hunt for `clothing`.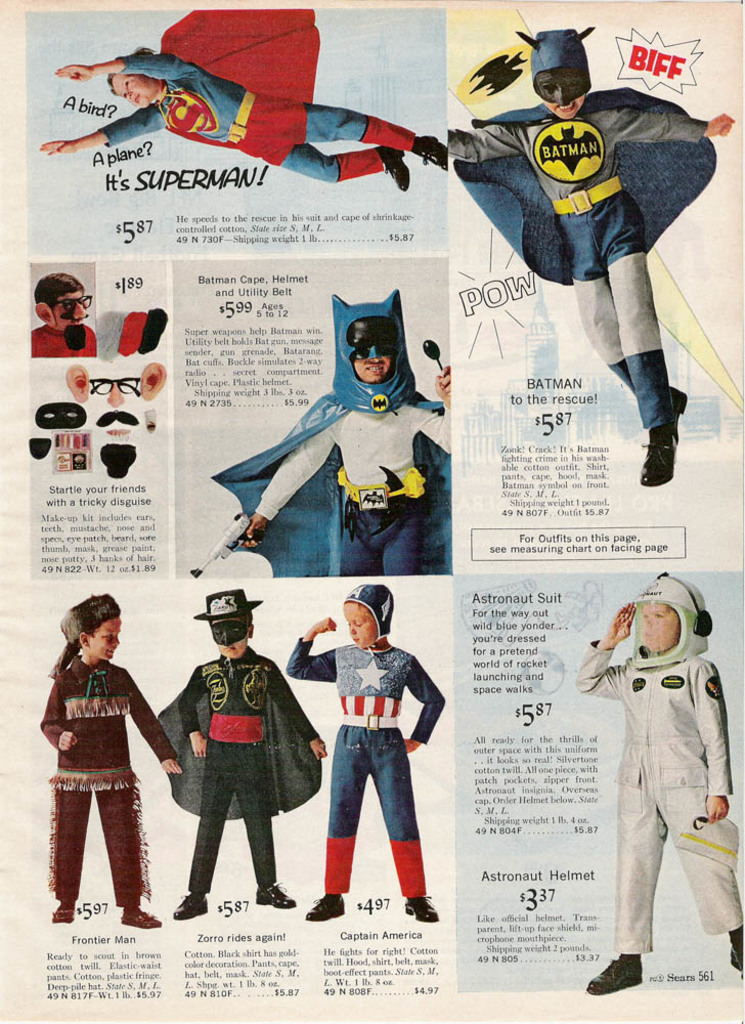
Hunted down at select_region(579, 635, 744, 955).
